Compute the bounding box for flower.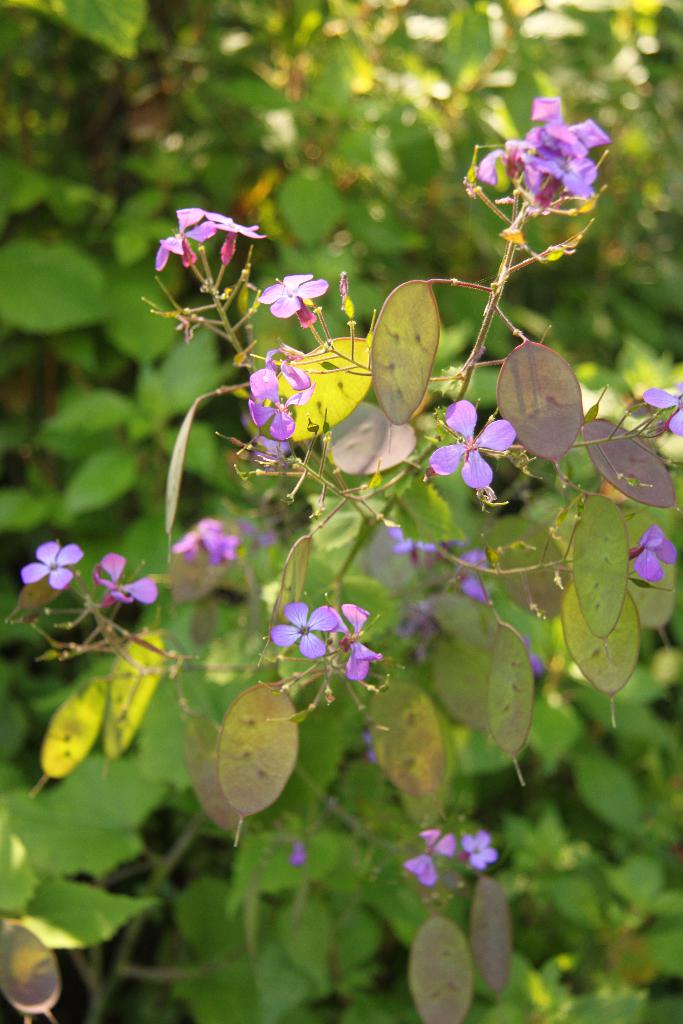
bbox=(92, 552, 164, 606).
